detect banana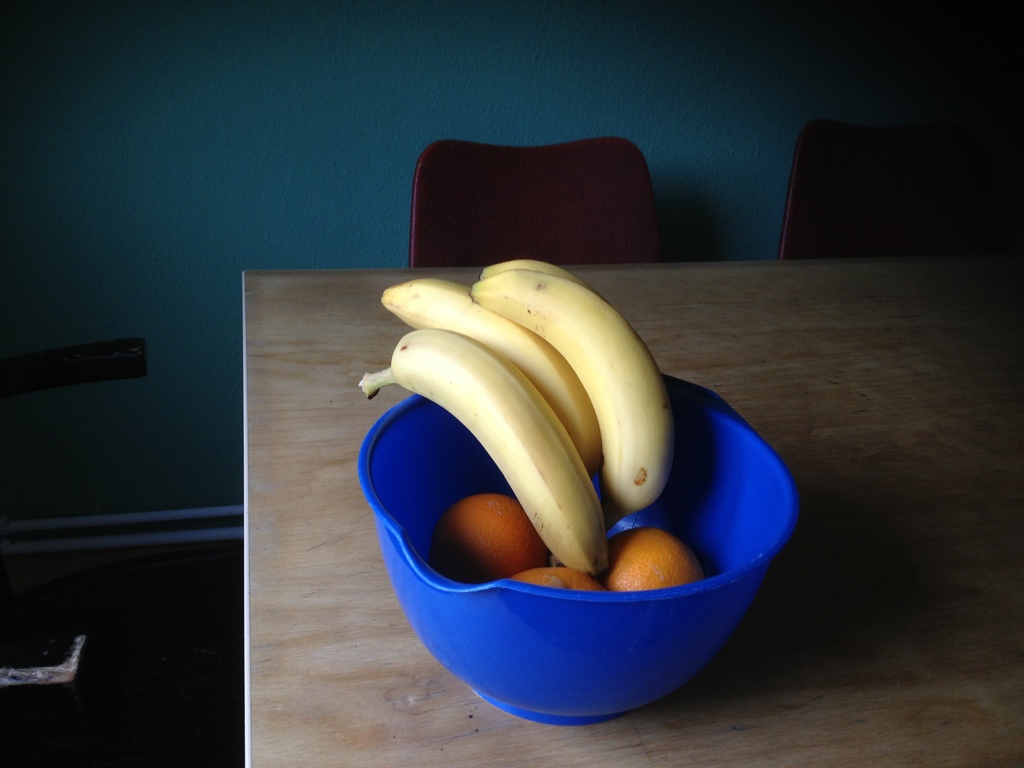
(left=471, top=270, right=669, bottom=524)
